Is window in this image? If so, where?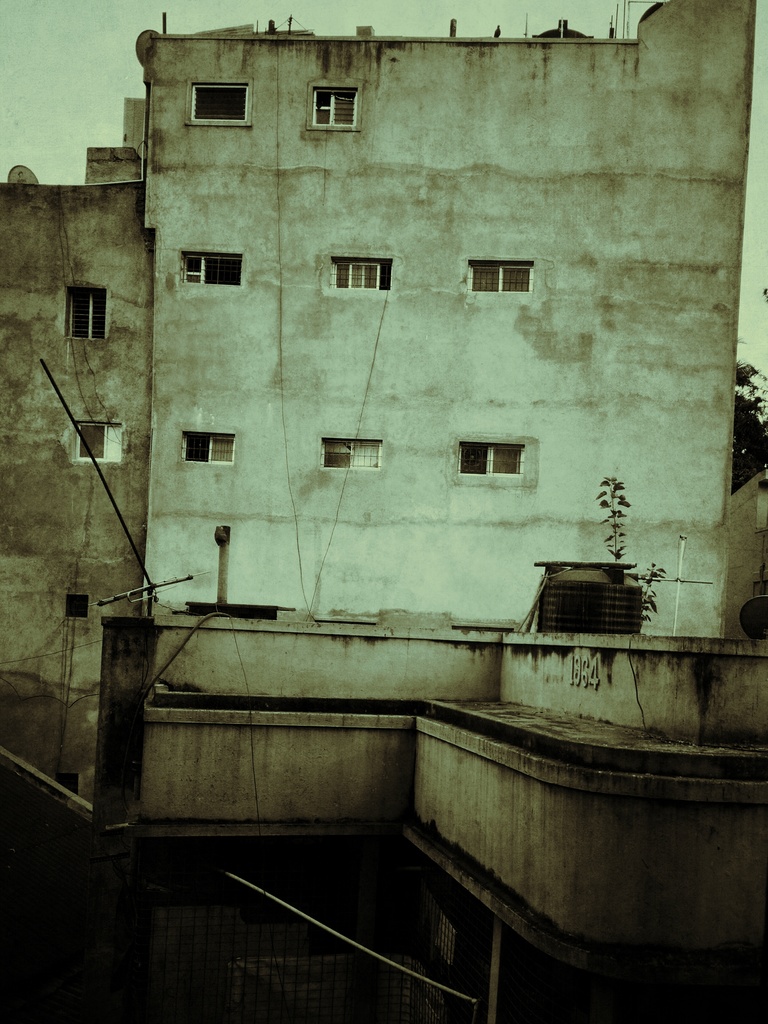
Yes, at <region>452, 431, 523, 483</region>.
